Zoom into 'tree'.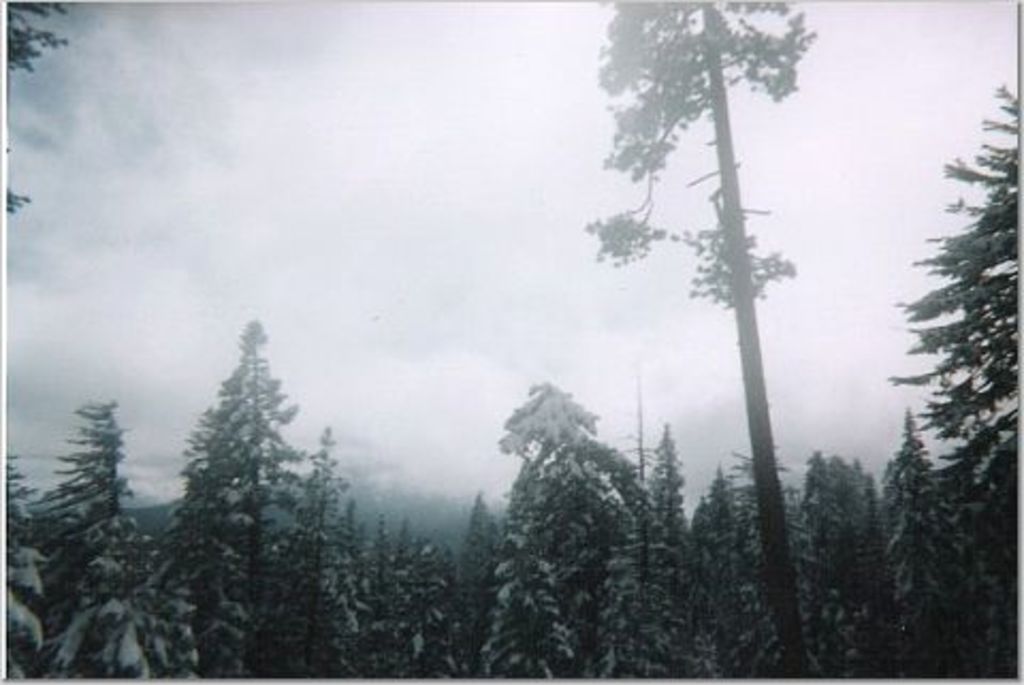
Zoom target: 578,0,817,683.
